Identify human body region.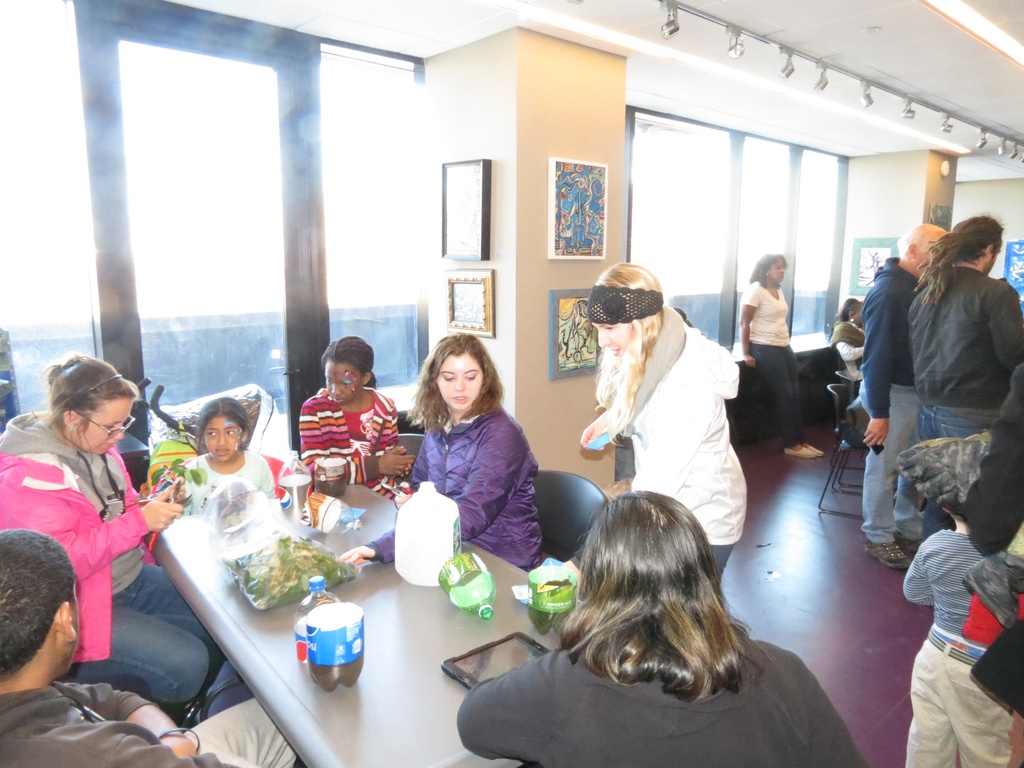
Region: bbox(182, 402, 291, 529).
